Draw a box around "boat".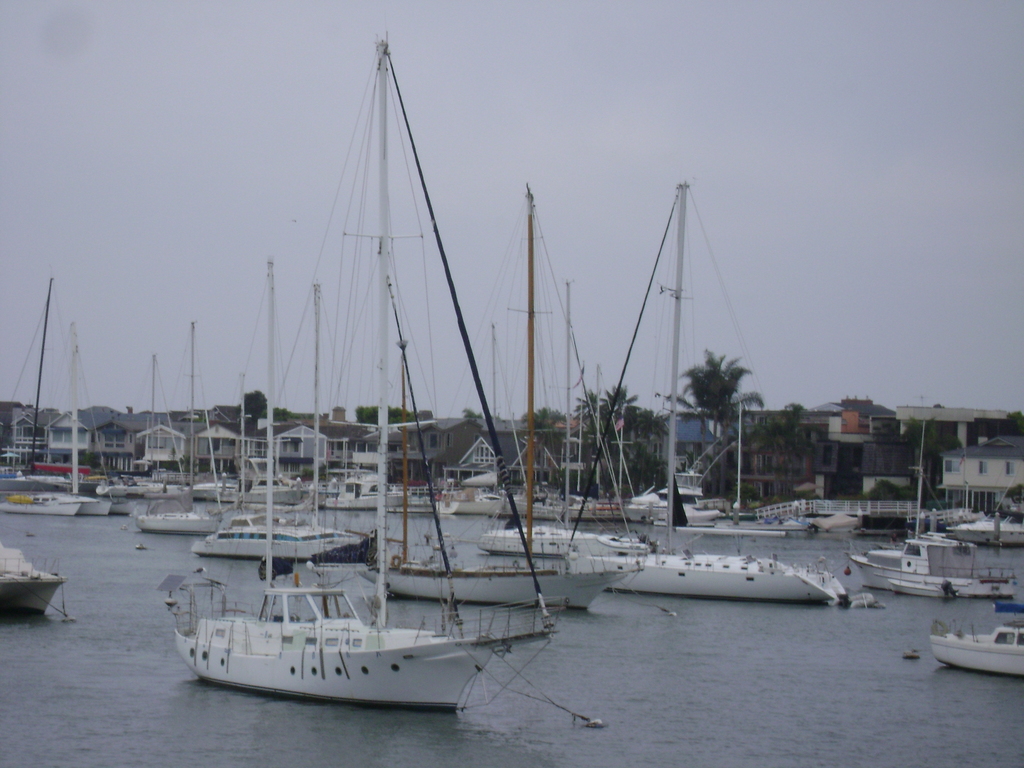
bbox=(0, 264, 107, 516).
